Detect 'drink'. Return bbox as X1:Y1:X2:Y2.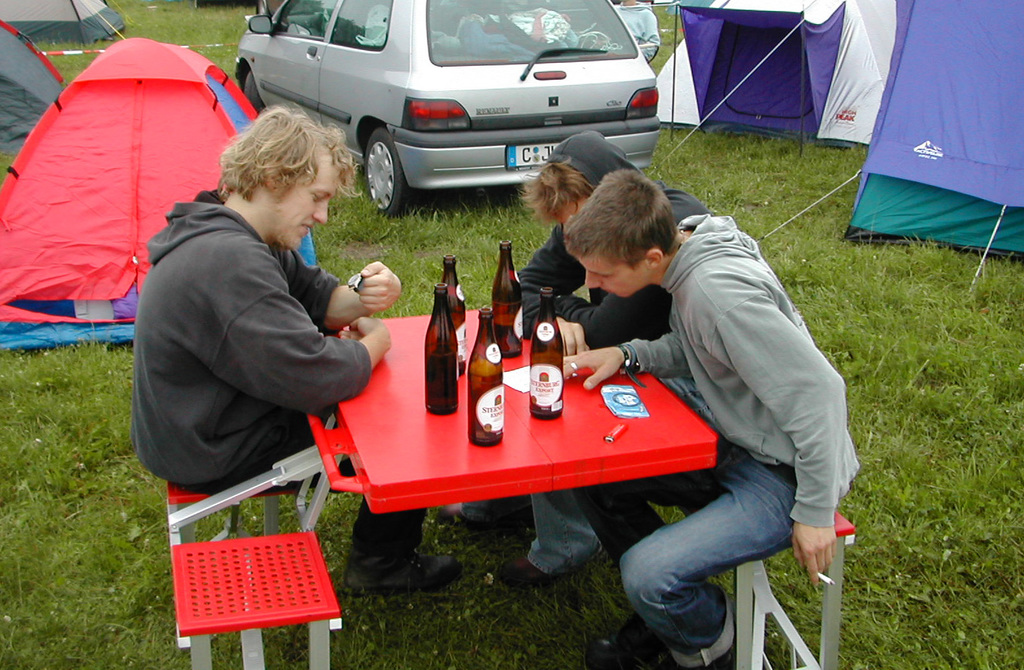
464:366:503:444.
